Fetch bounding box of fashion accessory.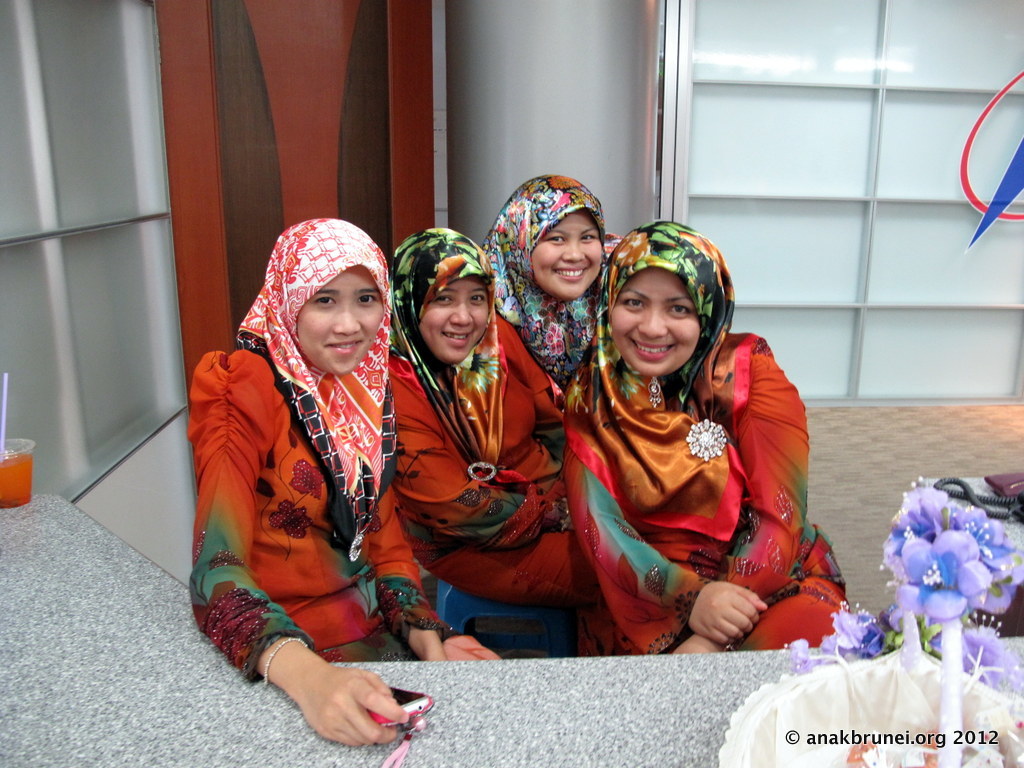
Bbox: <bbox>645, 374, 664, 409</bbox>.
